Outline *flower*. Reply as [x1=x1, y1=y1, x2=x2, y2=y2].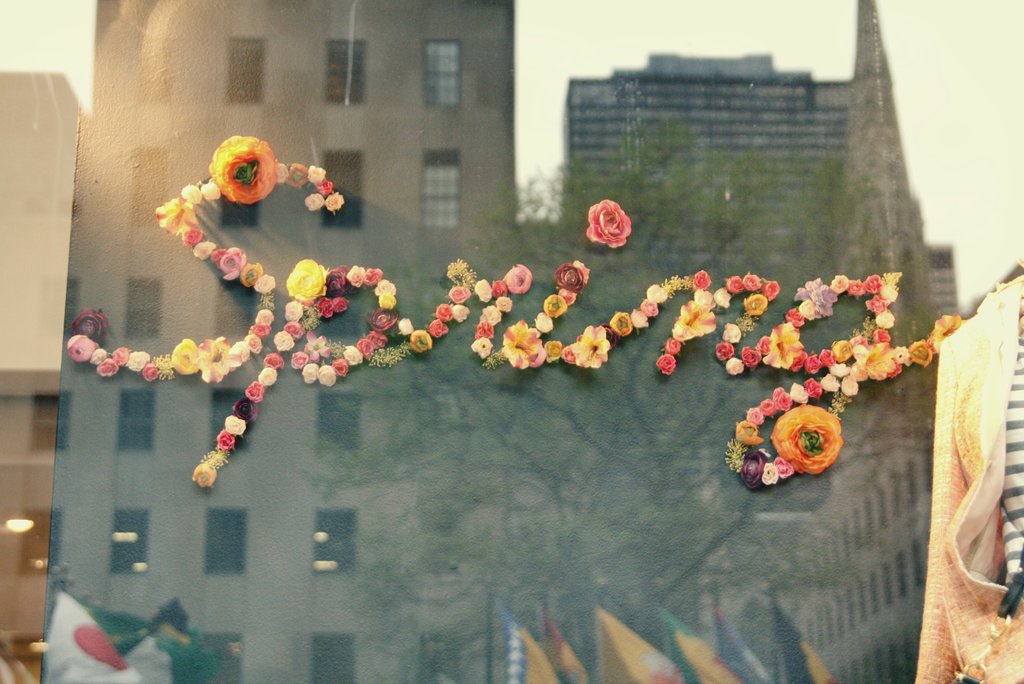
[x1=429, y1=321, x2=448, y2=341].
